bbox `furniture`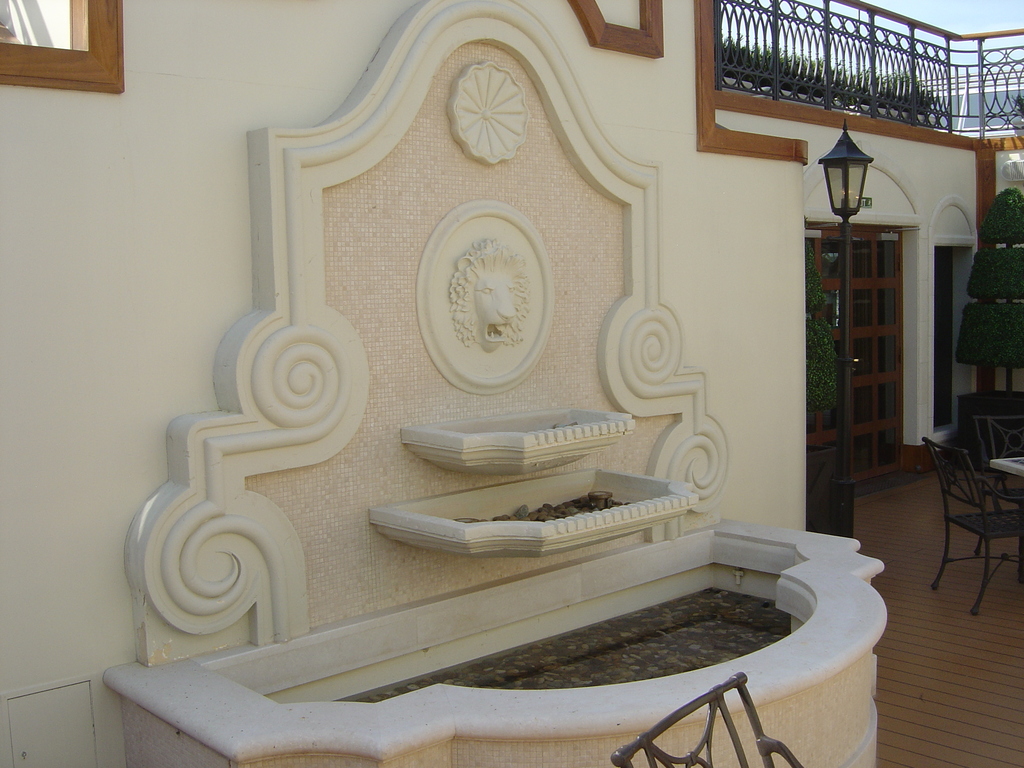
(left=919, top=436, right=1023, bottom=617)
